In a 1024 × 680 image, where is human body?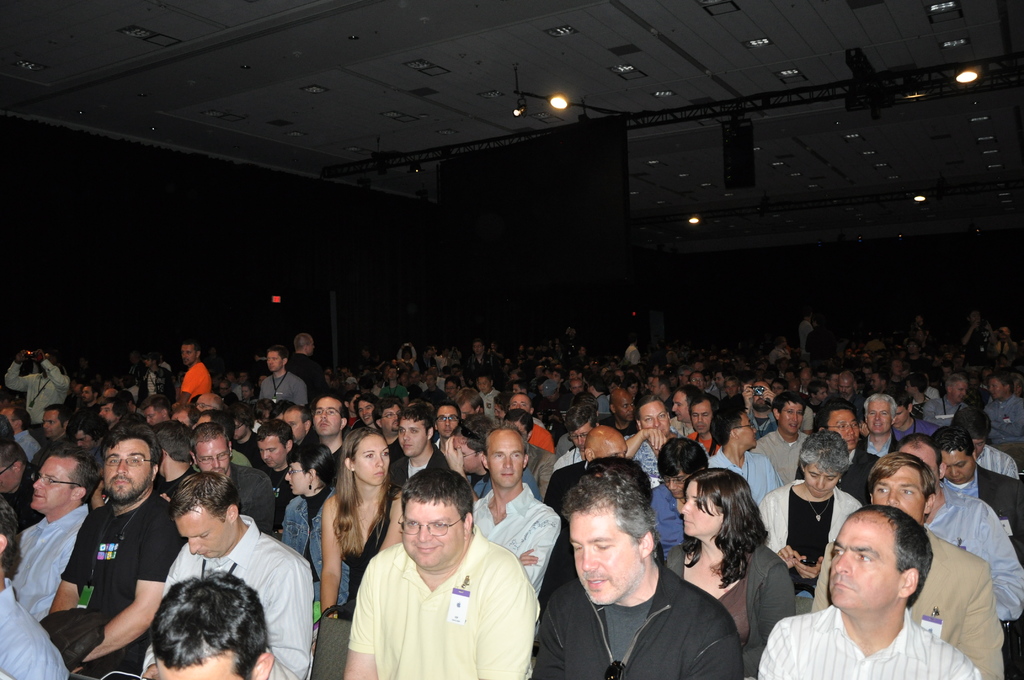
[x1=753, y1=503, x2=984, y2=679].
